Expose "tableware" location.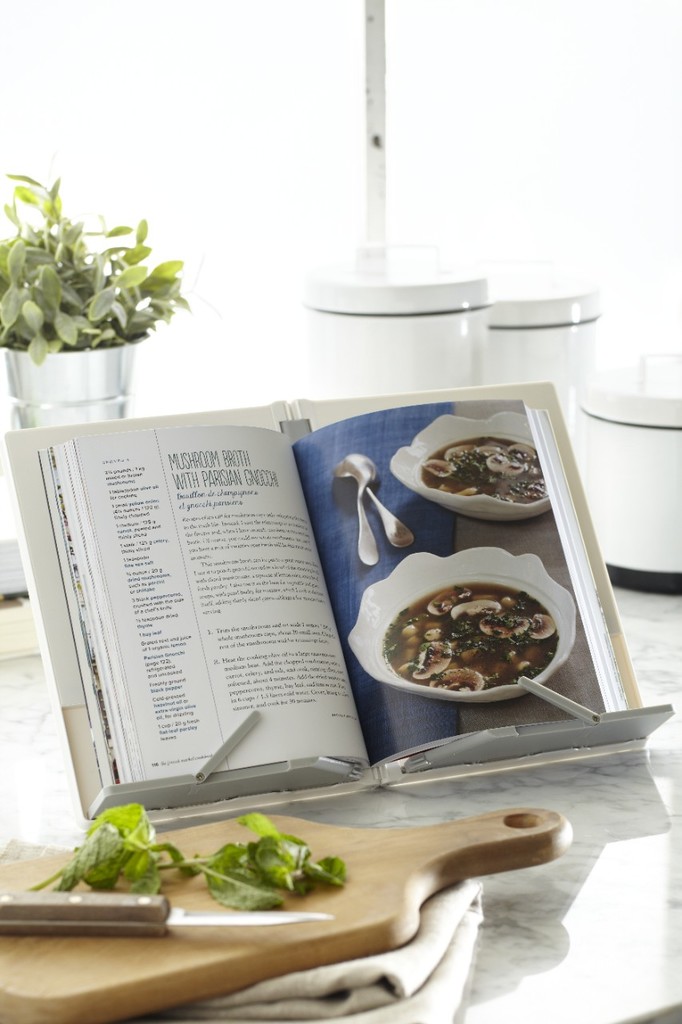
Exposed at [388,408,553,522].
